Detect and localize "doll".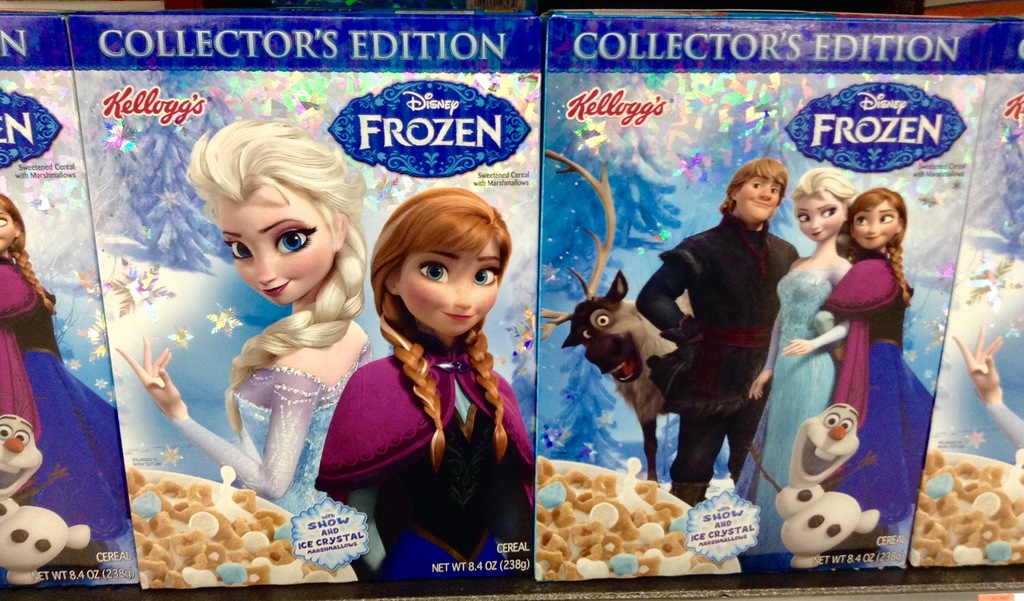
Localized at 635/161/799/515.
